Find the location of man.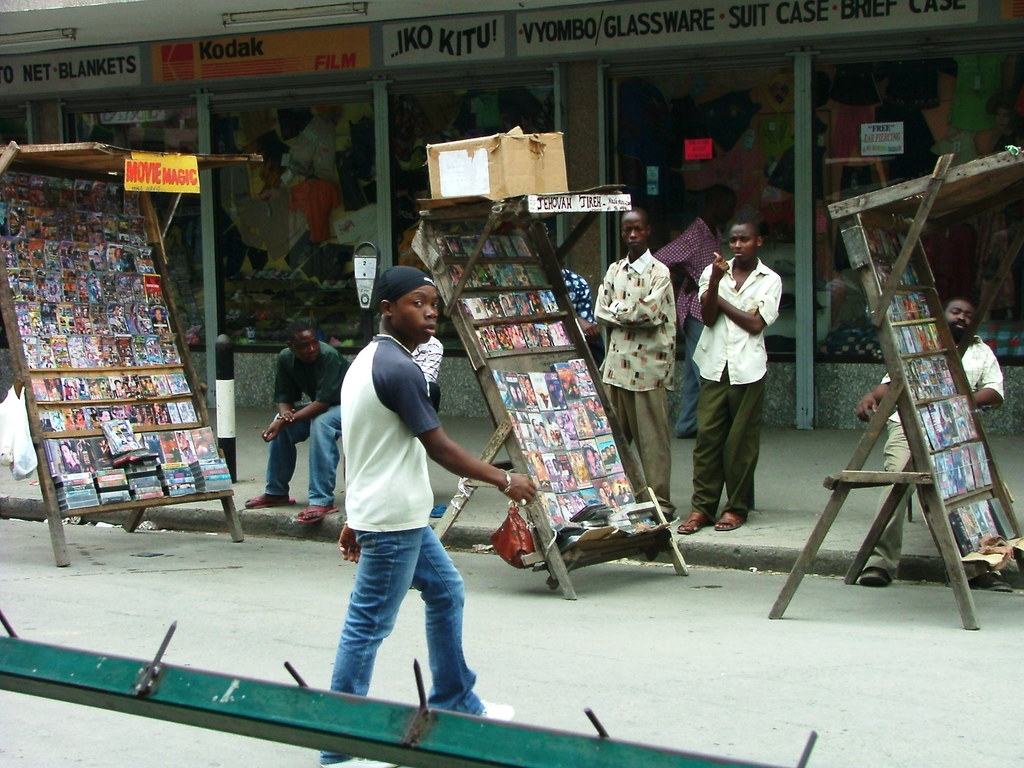
Location: [860, 294, 1007, 589].
